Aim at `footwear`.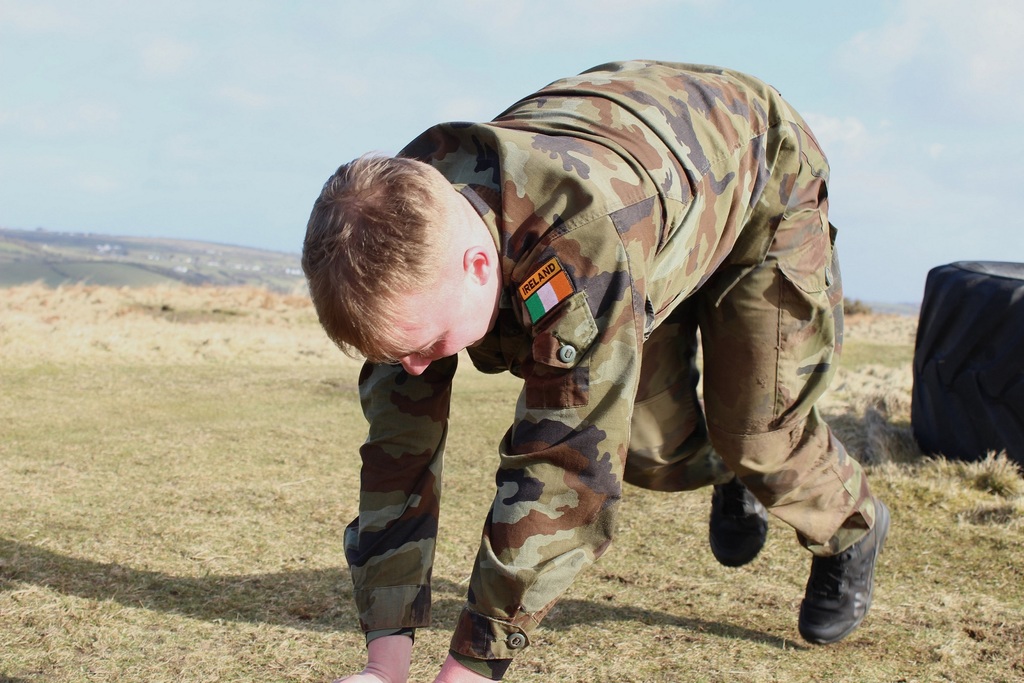
Aimed at <region>795, 496, 892, 648</region>.
